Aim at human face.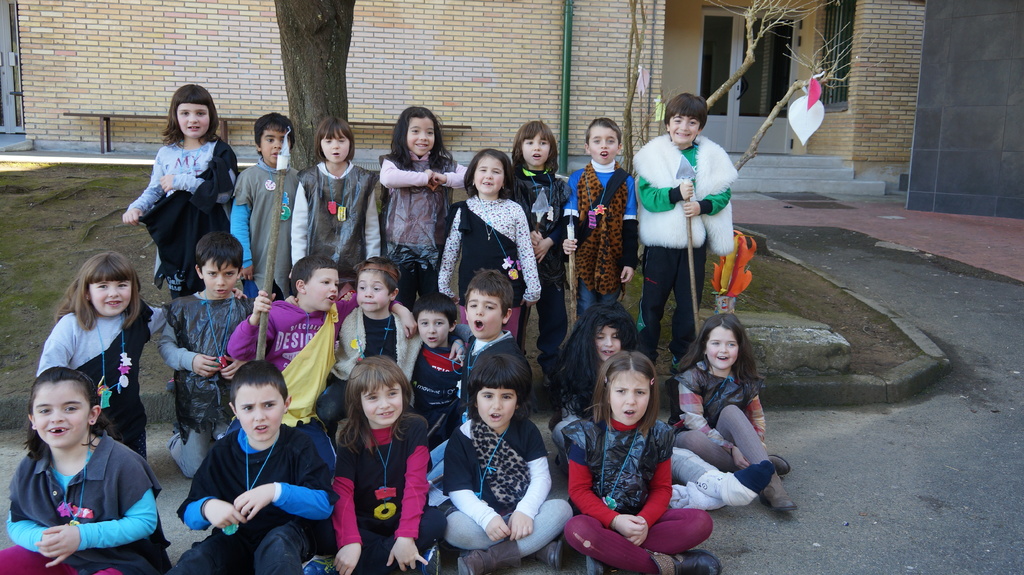
Aimed at left=304, top=269, right=343, bottom=314.
